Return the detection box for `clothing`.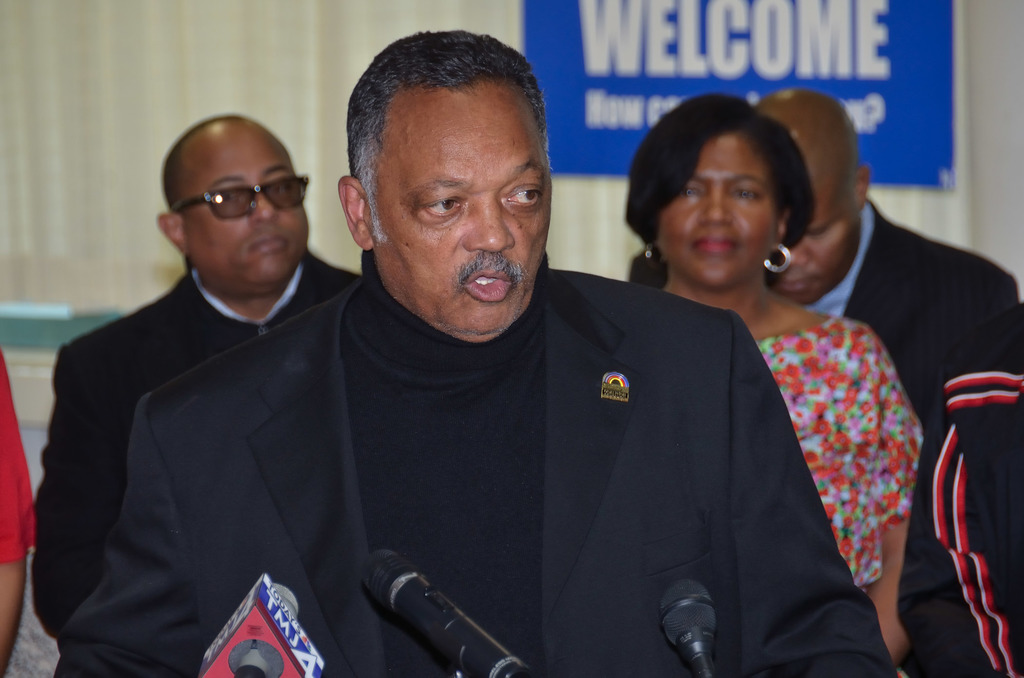
227 246 883 677.
